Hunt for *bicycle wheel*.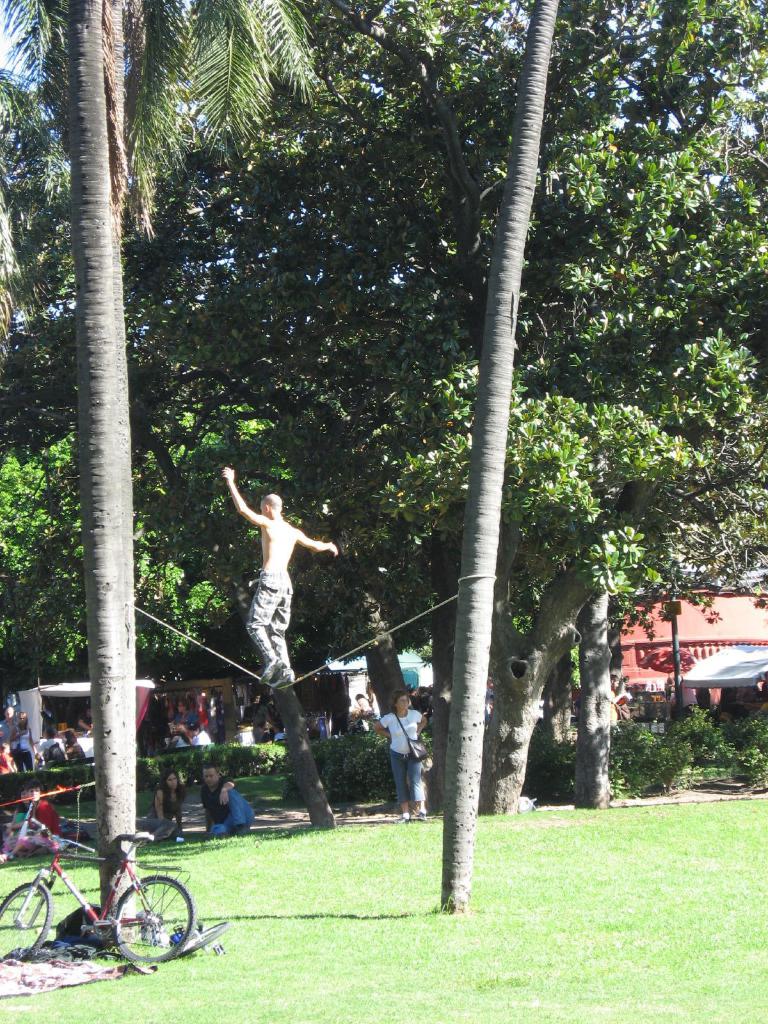
Hunted down at crop(93, 871, 187, 967).
